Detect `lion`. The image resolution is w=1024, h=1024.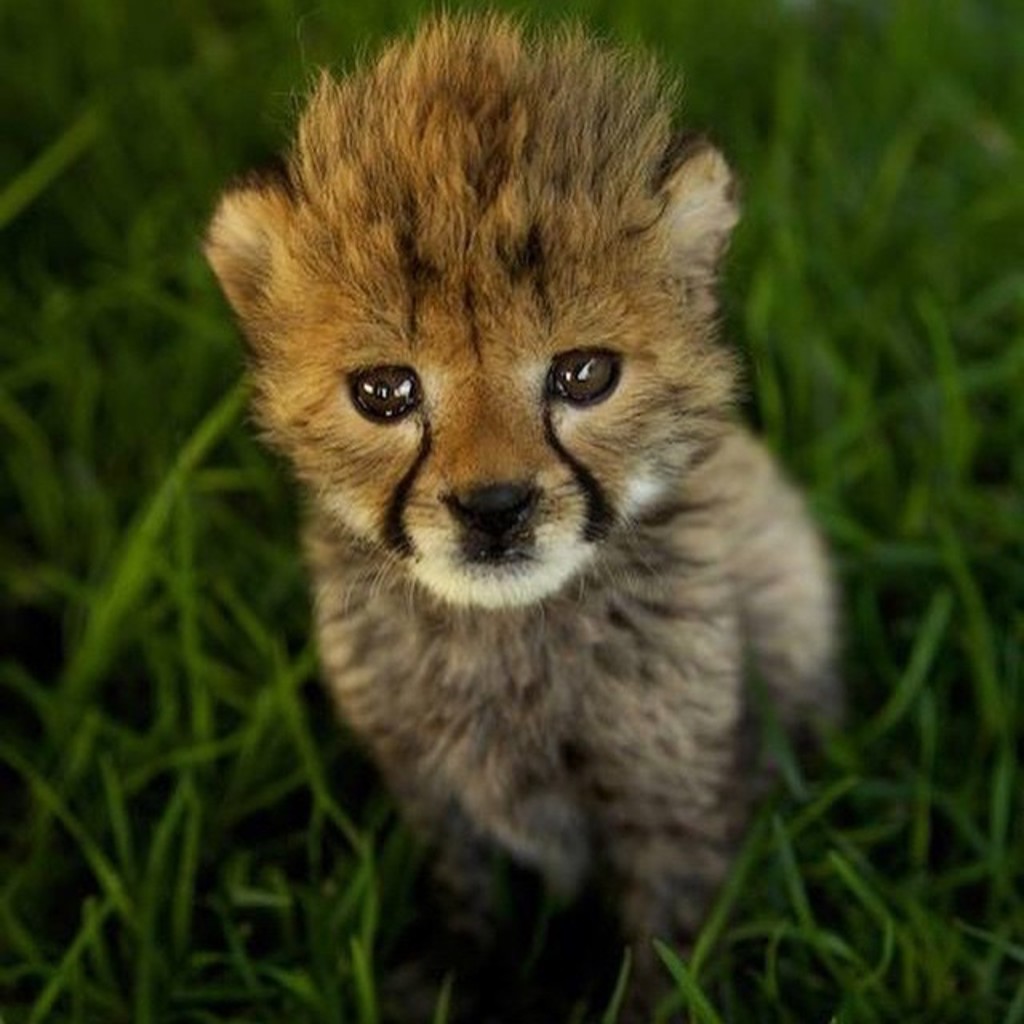
<box>194,0,850,1002</box>.
